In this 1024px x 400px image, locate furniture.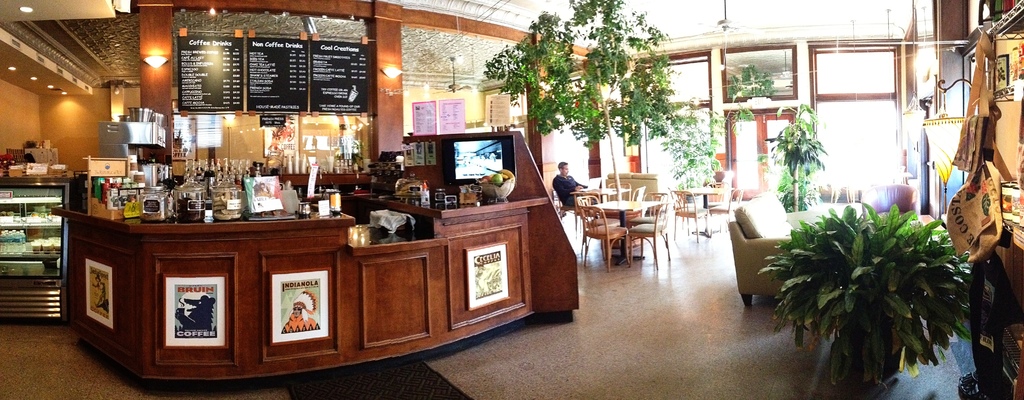
Bounding box: 681,186,729,239.
